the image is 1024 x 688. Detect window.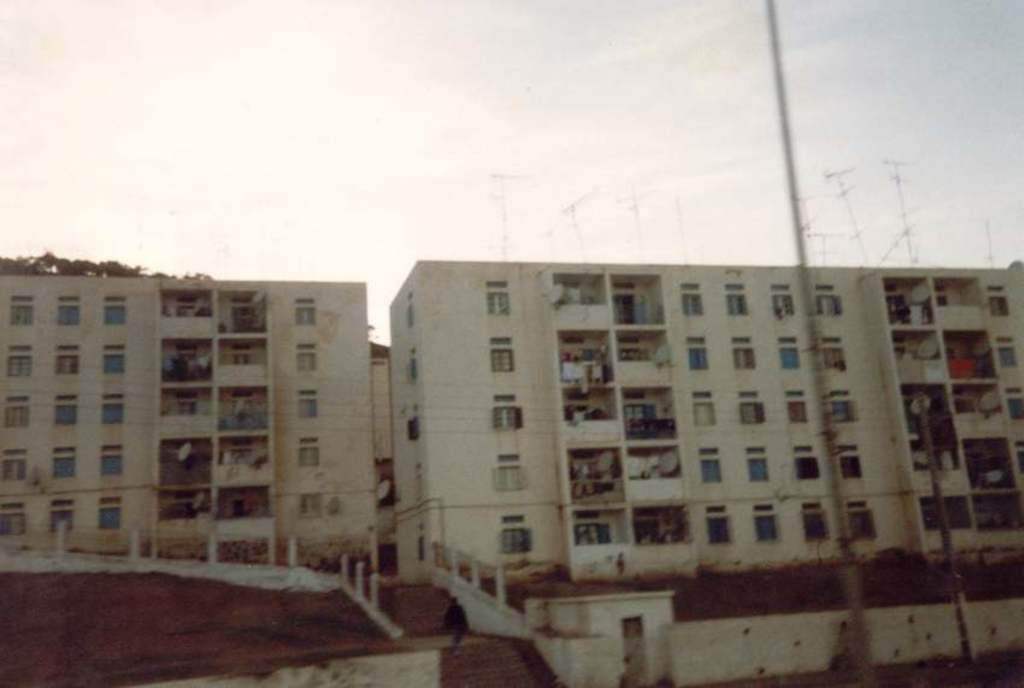
Detection: BBox(707, 507, 726, 540).
